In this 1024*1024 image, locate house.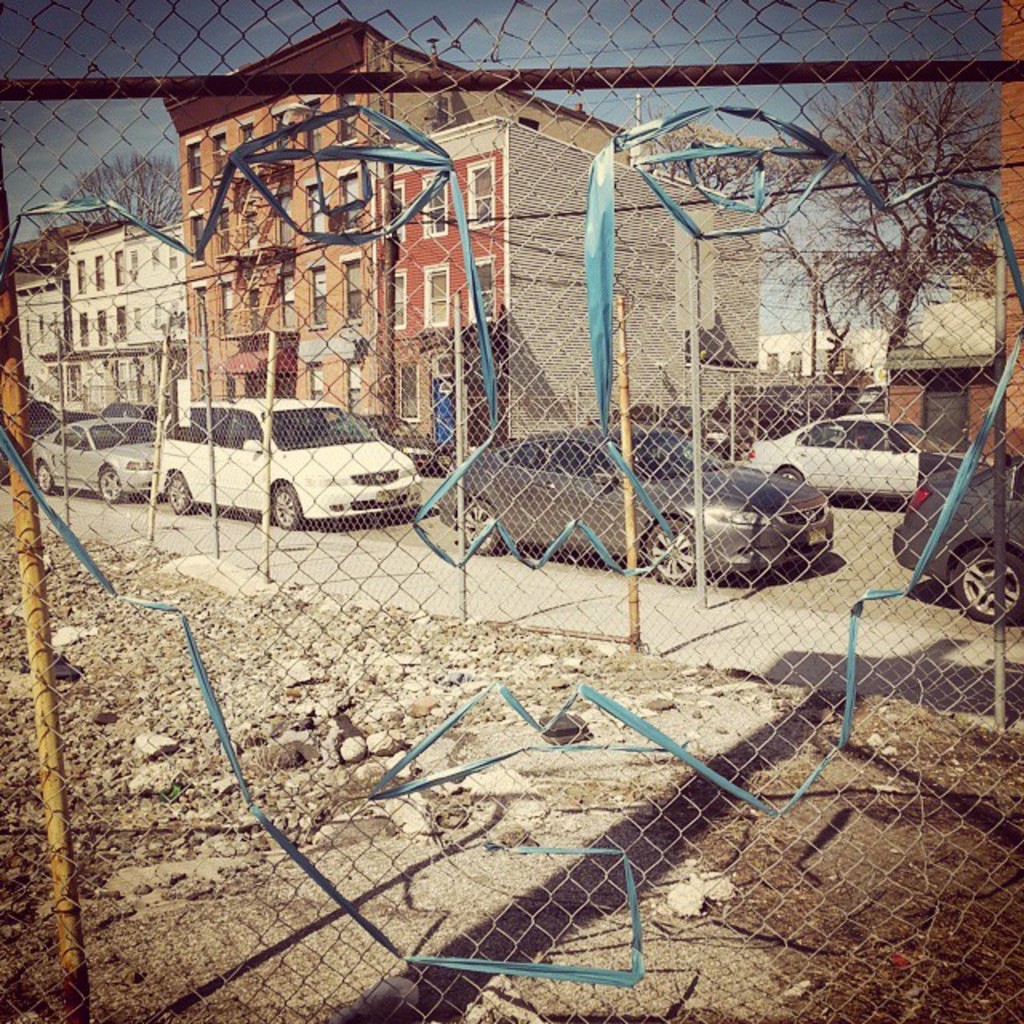
Bounding box: (182, 21, 637, 414).
